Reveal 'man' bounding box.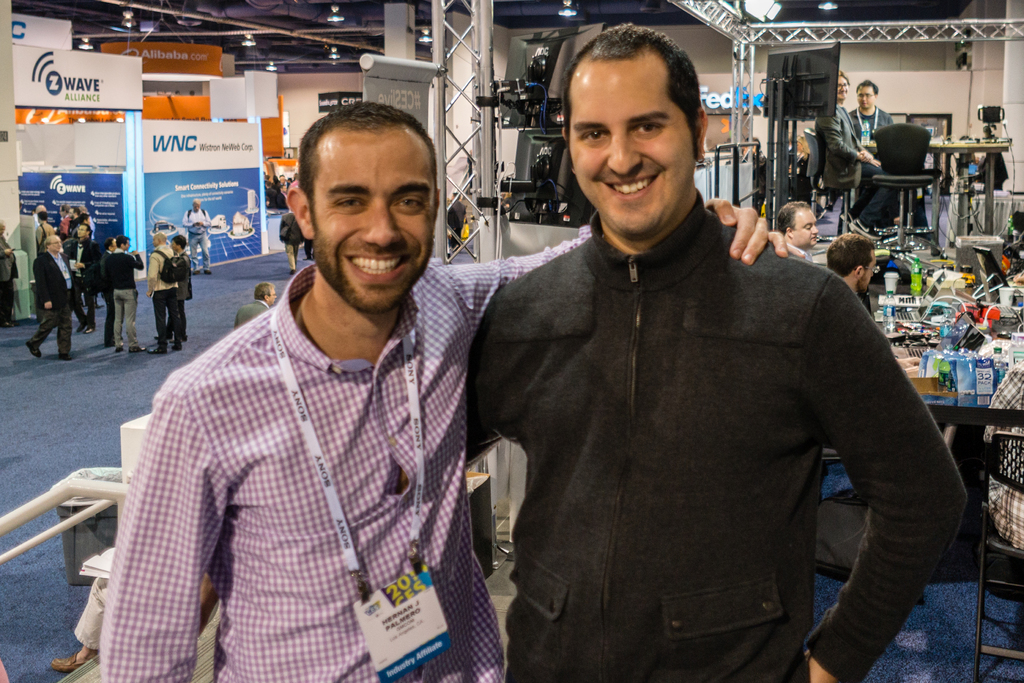
Revealed: x1=851, y1=76, x2=911, y2=172.
